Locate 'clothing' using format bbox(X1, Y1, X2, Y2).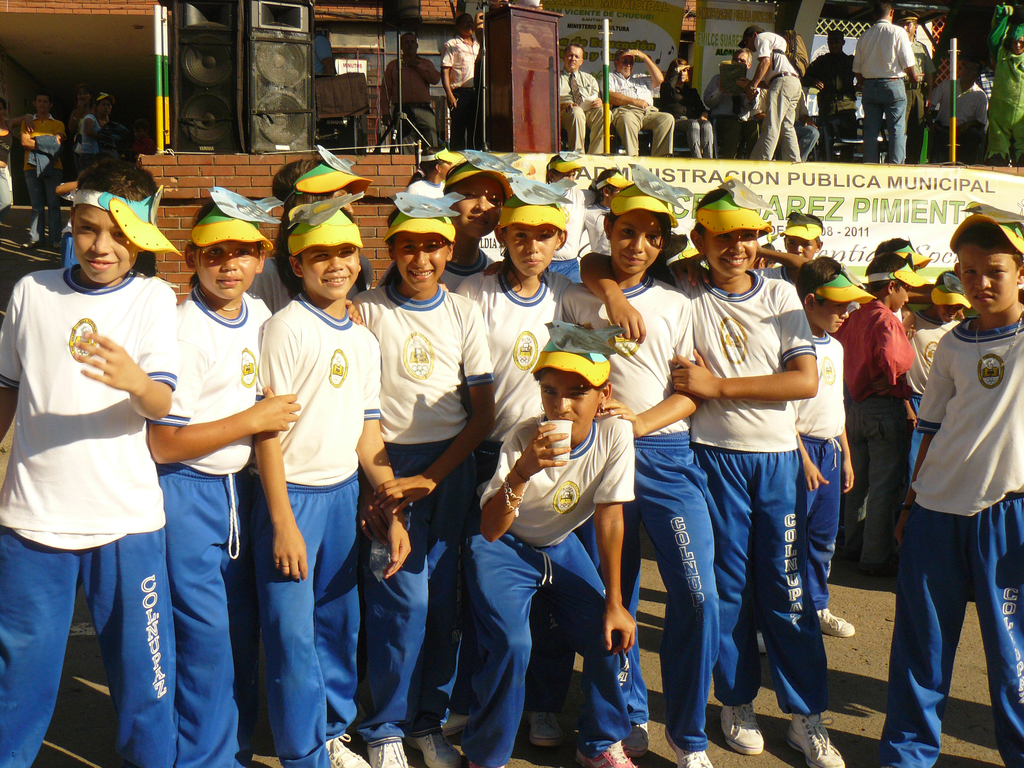
bbox(433, 265, 591, 732).
